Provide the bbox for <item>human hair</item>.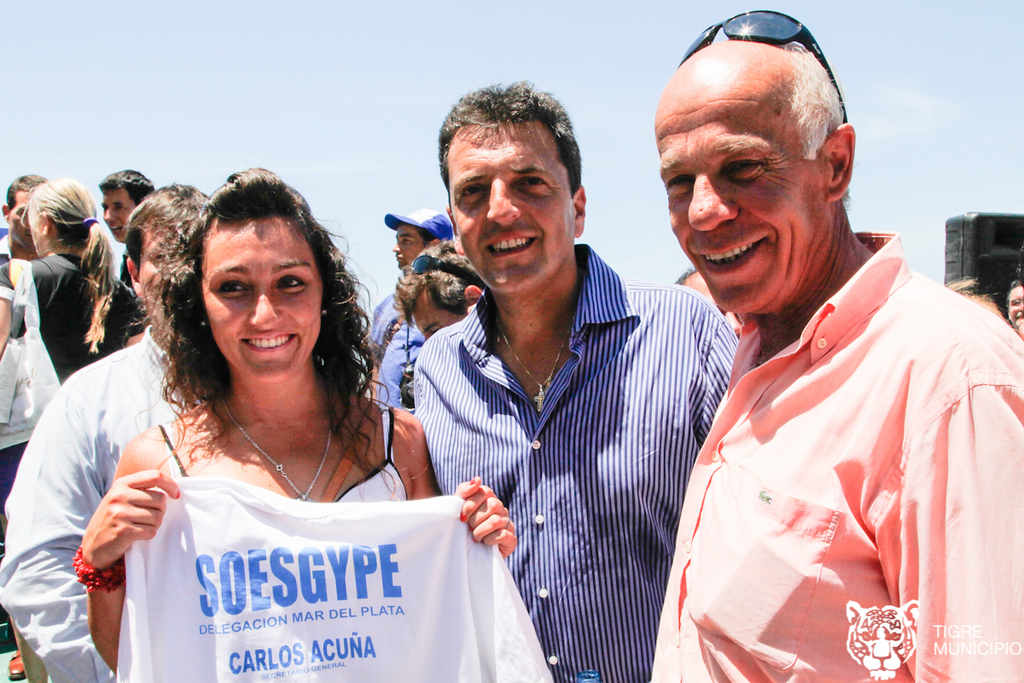
(8,178,49,211).
